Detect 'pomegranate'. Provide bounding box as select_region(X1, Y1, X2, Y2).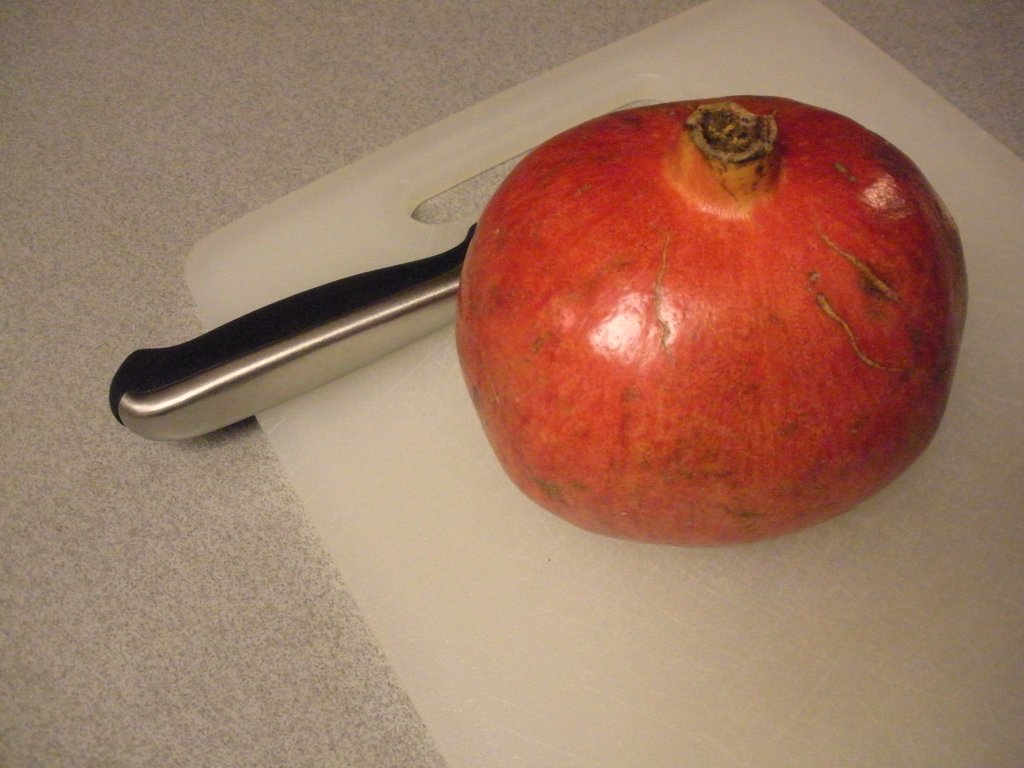
select_region(454, 93, 970, 549).
